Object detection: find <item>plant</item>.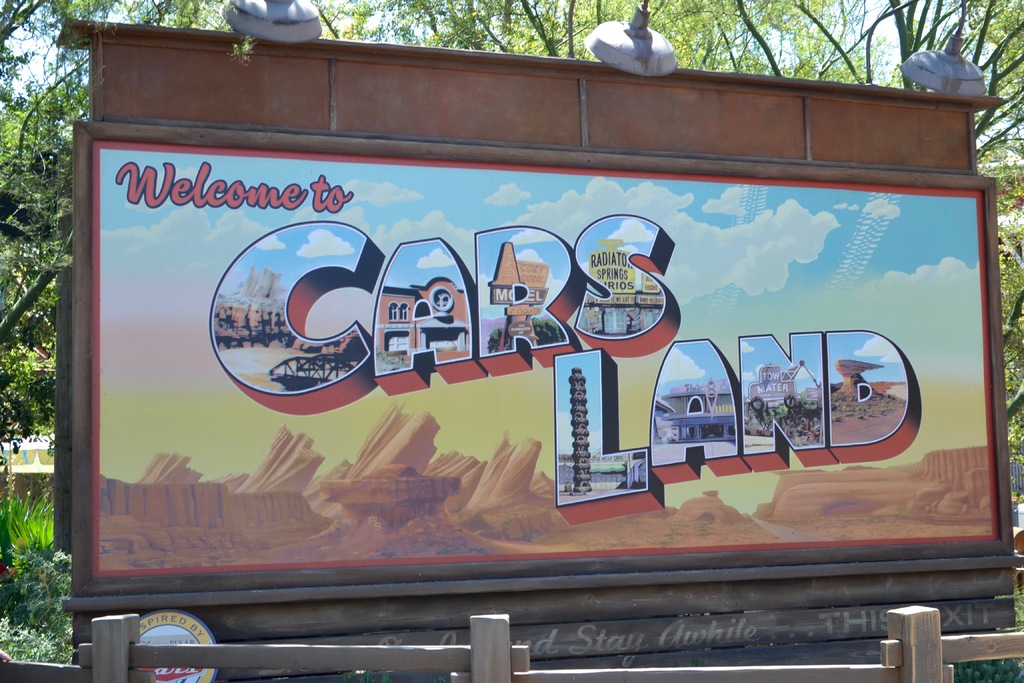
bbox=[0, 542, 77, 662].
